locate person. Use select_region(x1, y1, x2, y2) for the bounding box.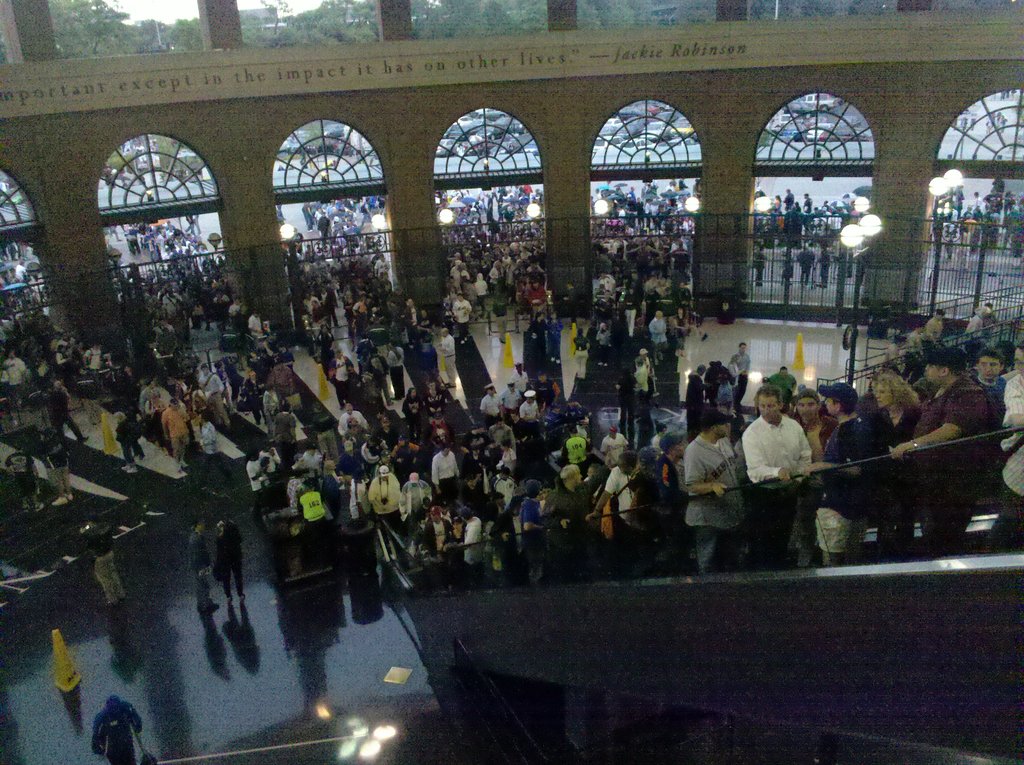
select_region(367, 419, 645, 588).
